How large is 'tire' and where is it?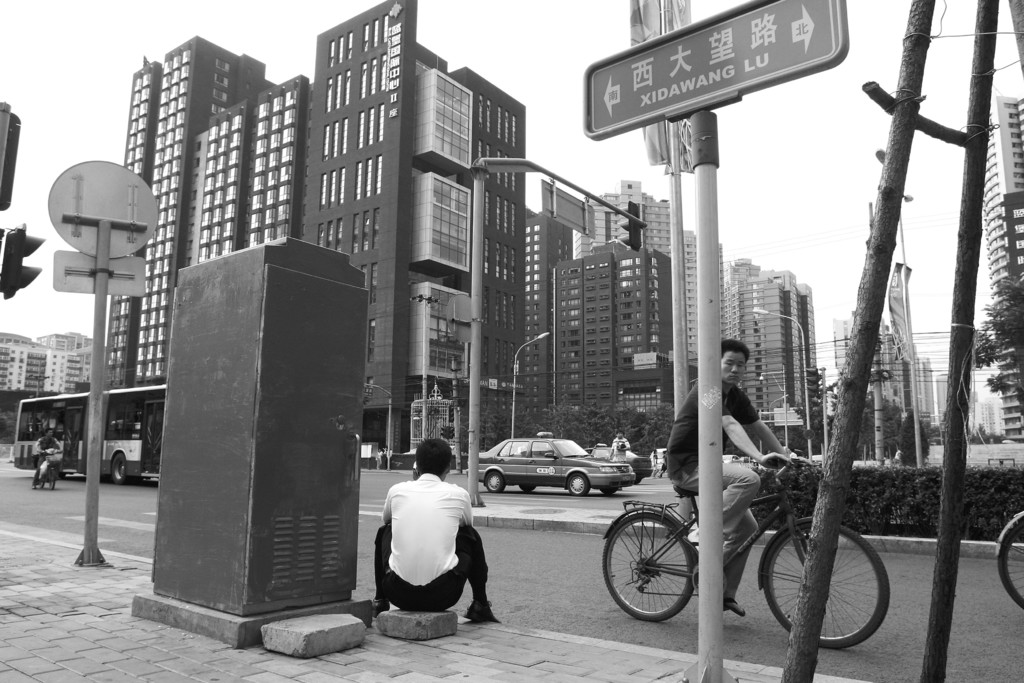
Bounding box: detection(603, 487, 620, 498).
